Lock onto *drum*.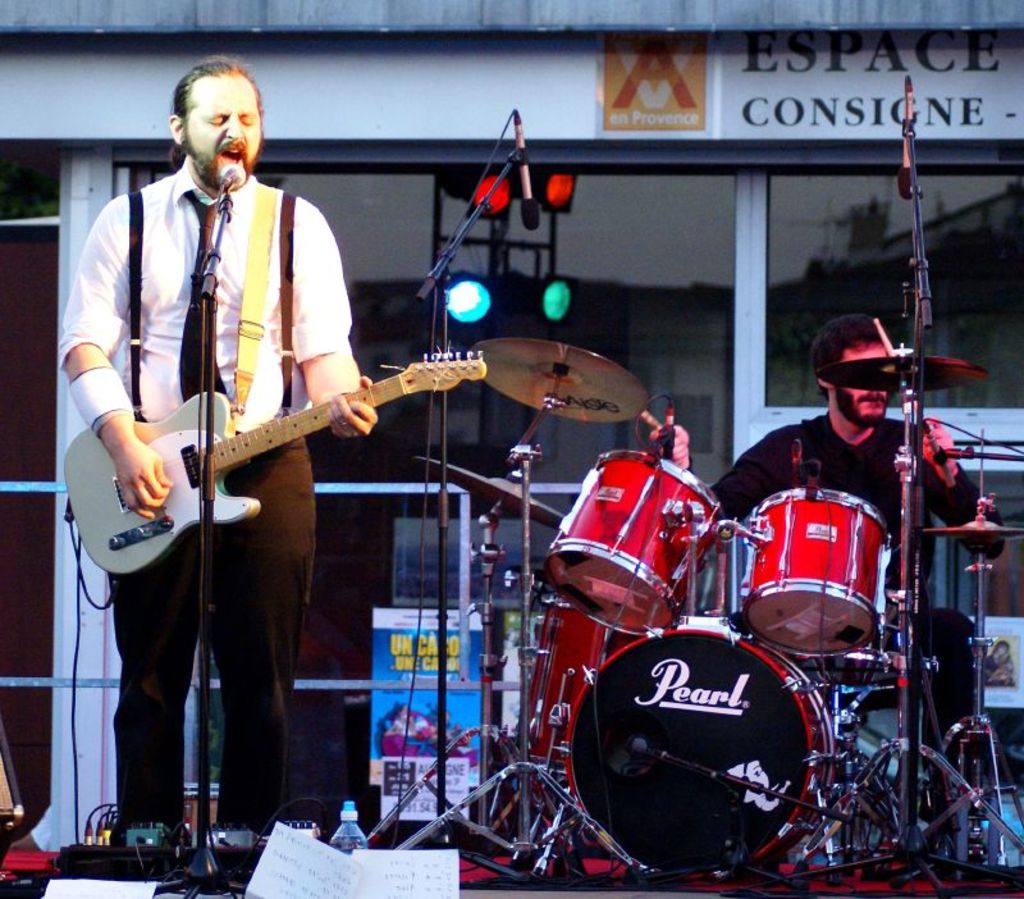
Locked: detection(741, 485, 887, 658).
